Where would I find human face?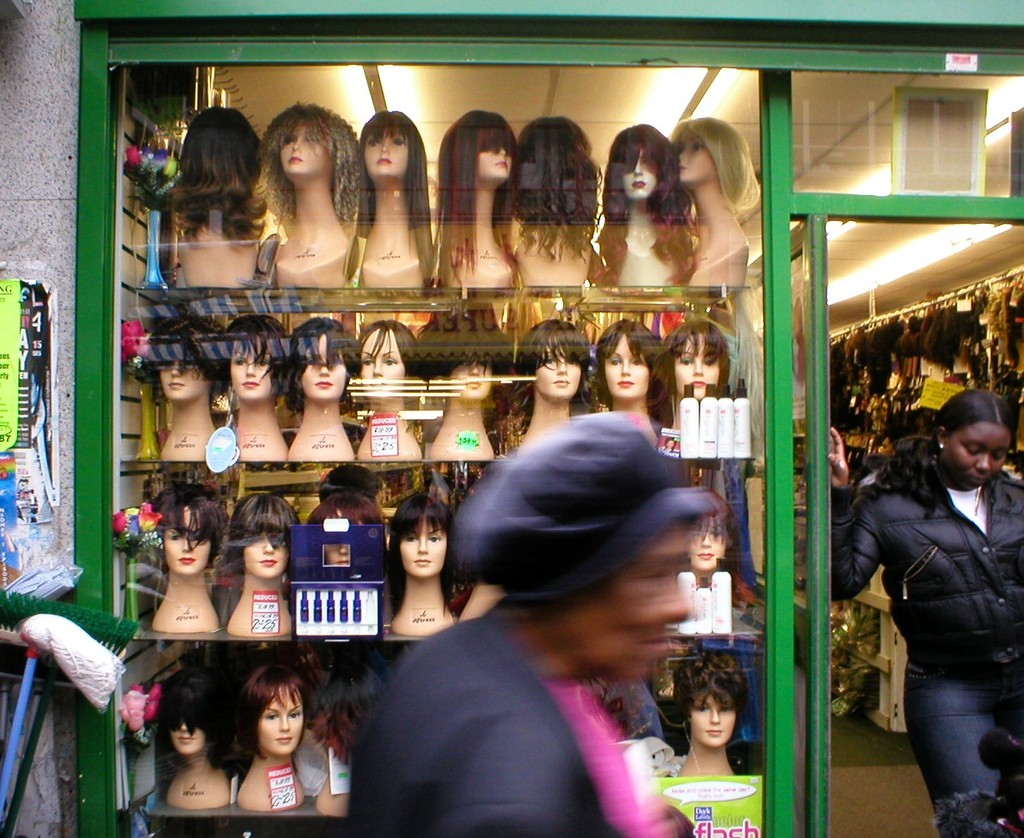
At <box>606,328,654,402</box>.
